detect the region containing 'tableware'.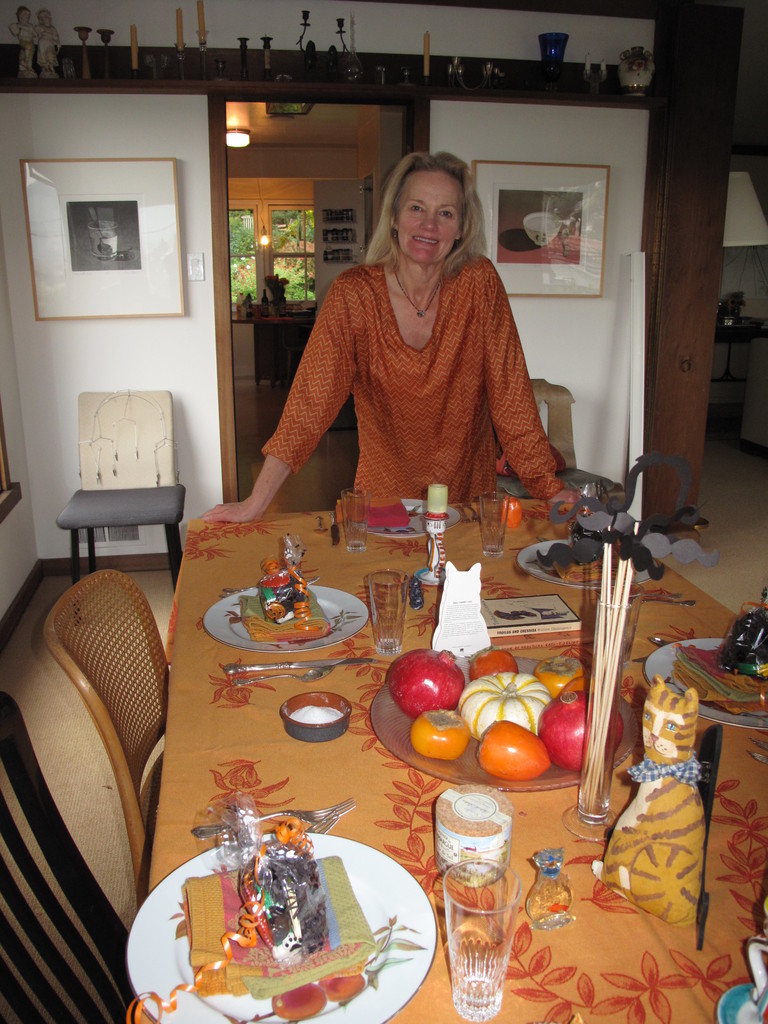
pyautogui.locateOnScreen(465, 503, 482, 524).
